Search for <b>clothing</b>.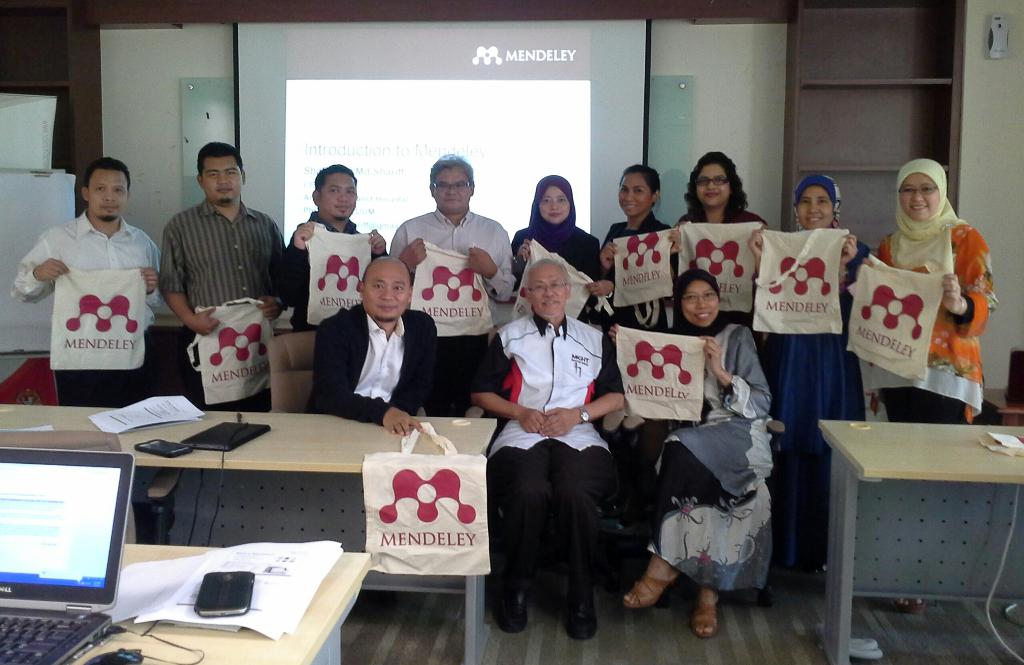
Found at 596, 211, 691, 333.
